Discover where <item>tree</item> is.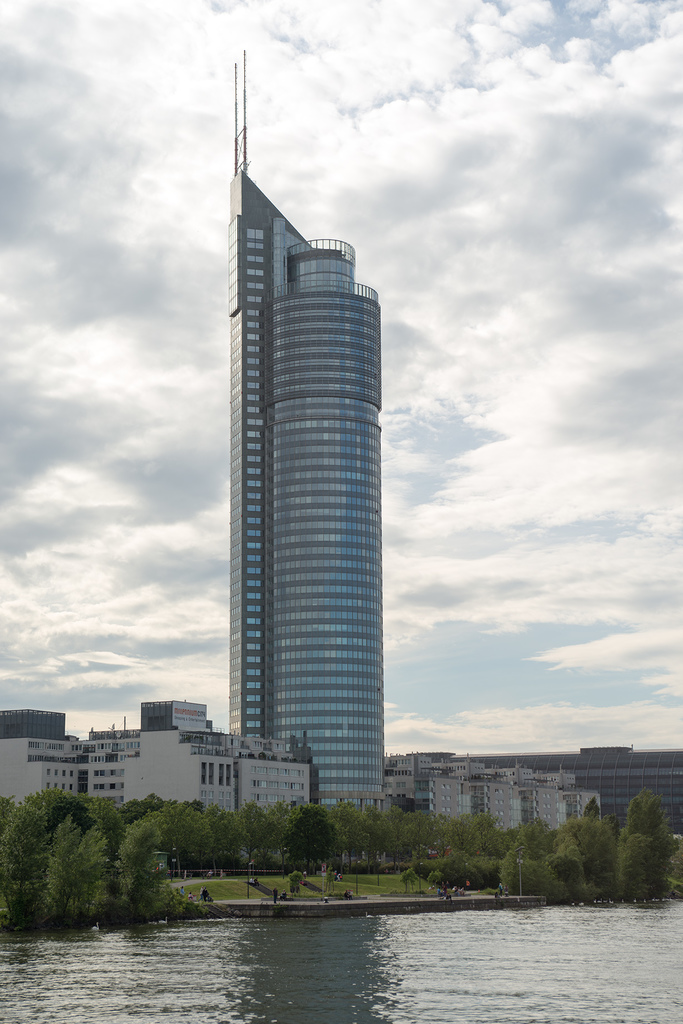
Discovered at 133 797 217 875.
